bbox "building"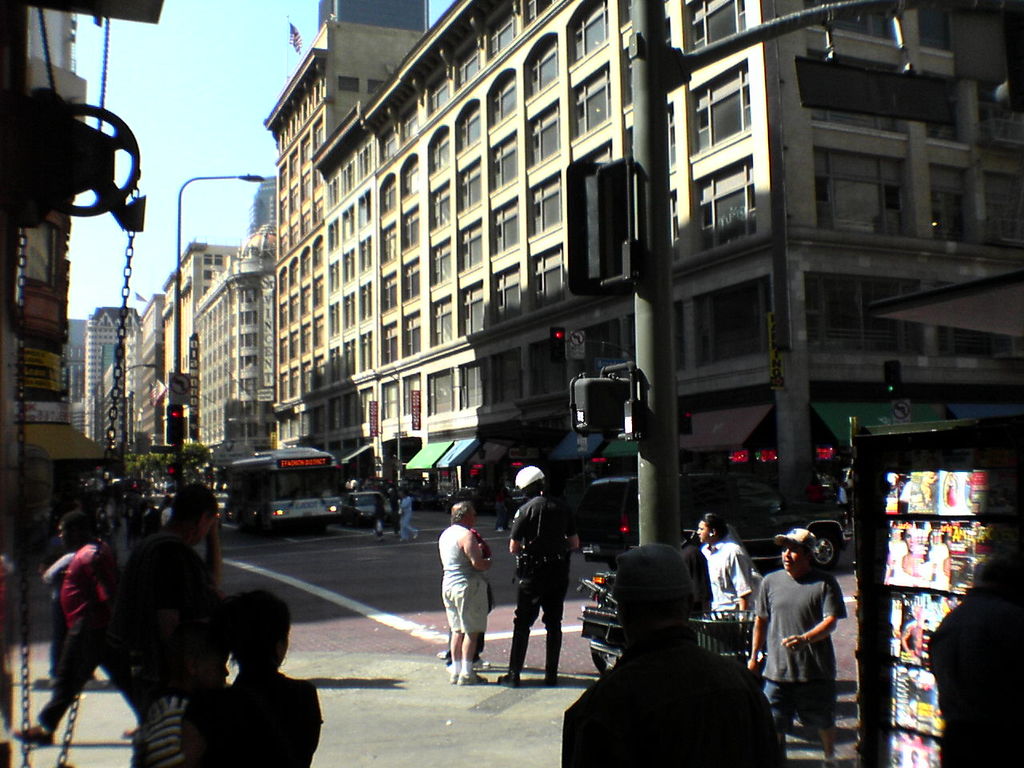
select_region(190, 254, 280, 466)
